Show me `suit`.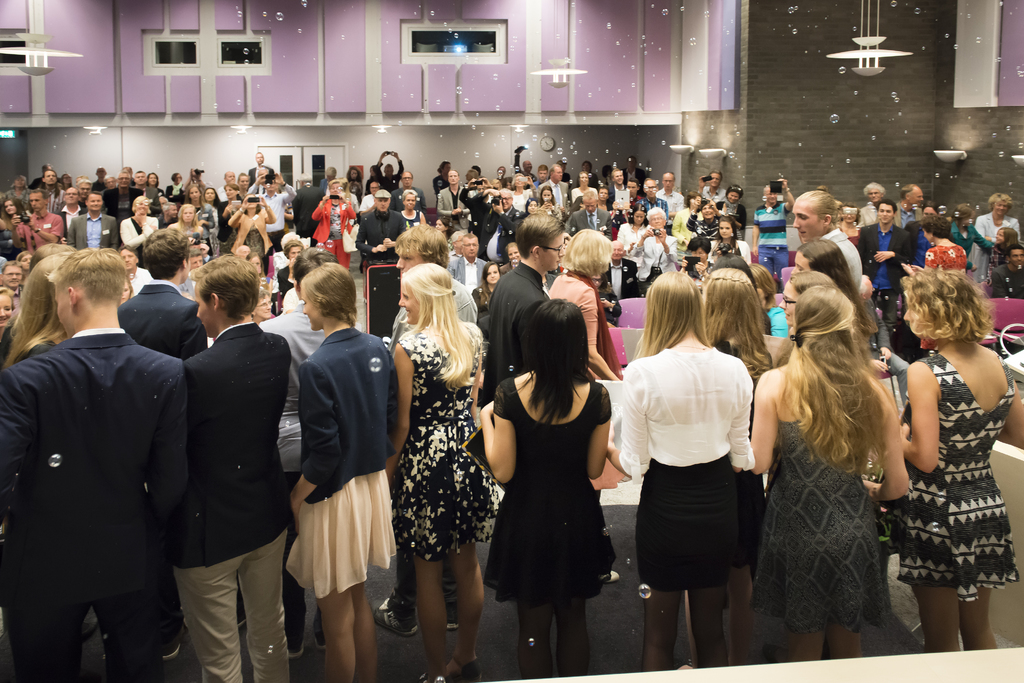
`suit` is here: x1=571, y1=211, x2=612, y2=240.
